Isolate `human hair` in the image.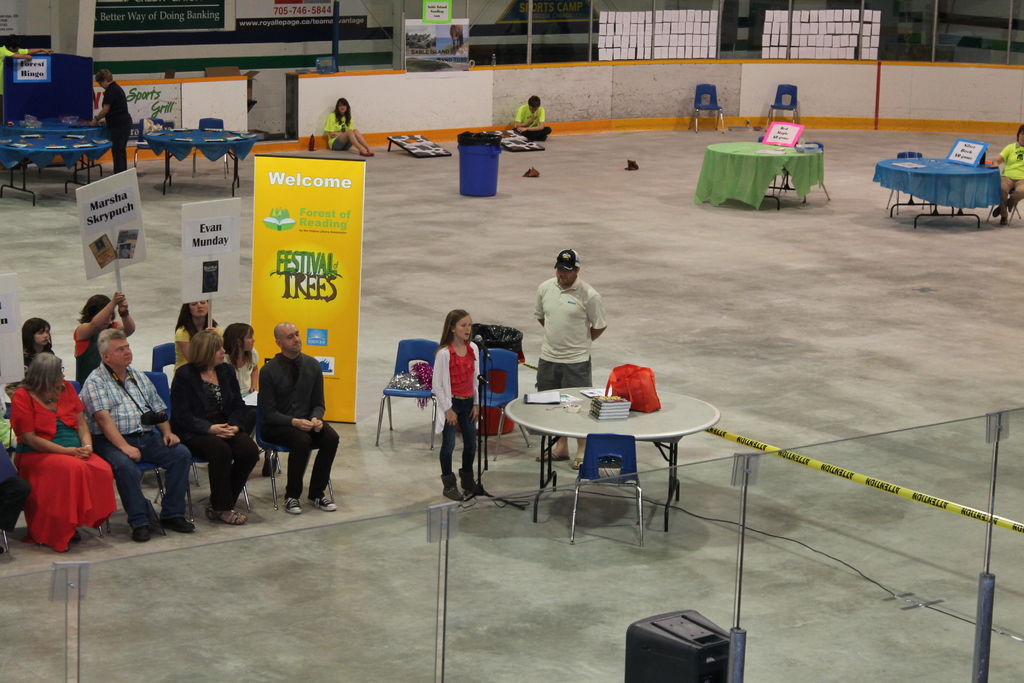
Isolated region: bbox(1016, 124, 1023, 142).
